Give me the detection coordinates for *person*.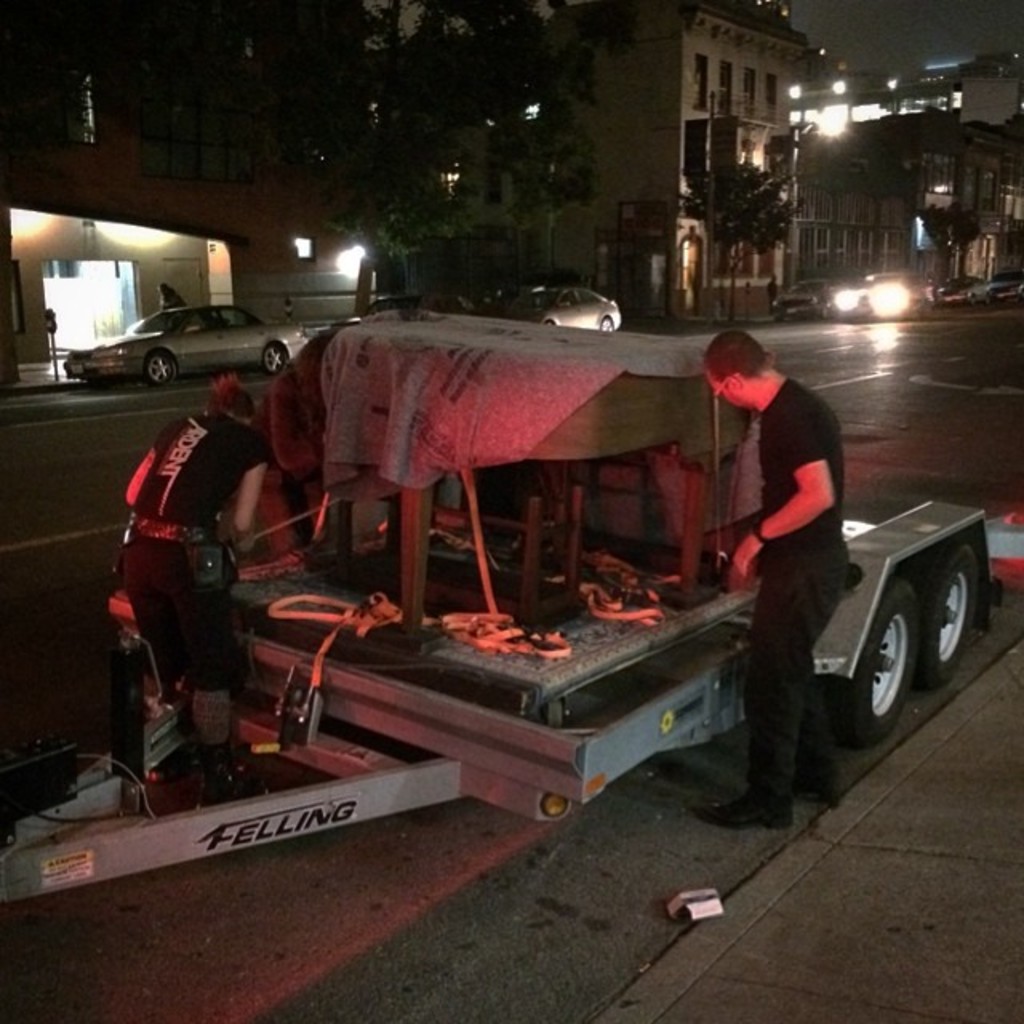
x1=682 y1=325 x2=843 y2=827.
